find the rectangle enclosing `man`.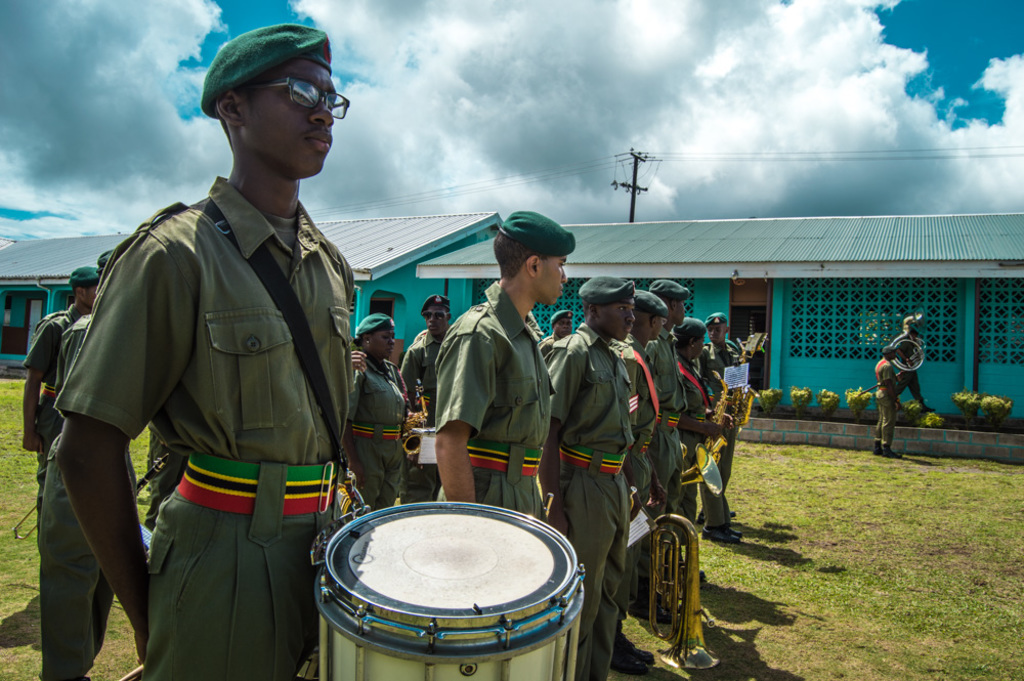
(893, 317, 932, 413).
